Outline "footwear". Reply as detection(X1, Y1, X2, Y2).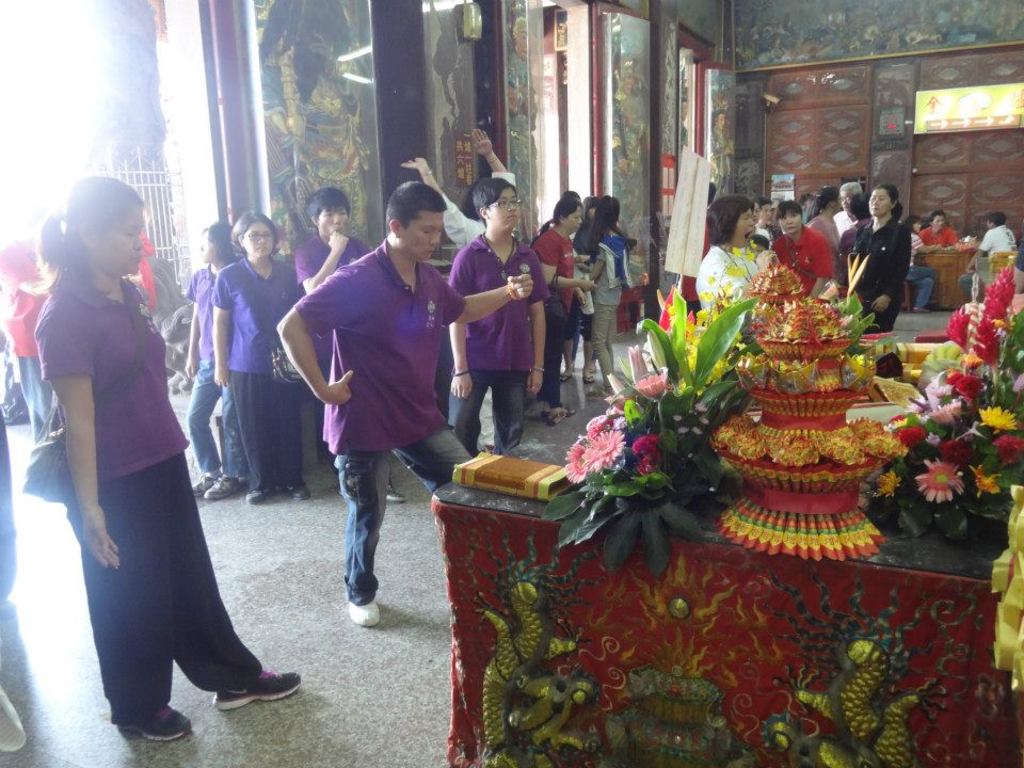
detection(585, 386, 612, 400).
